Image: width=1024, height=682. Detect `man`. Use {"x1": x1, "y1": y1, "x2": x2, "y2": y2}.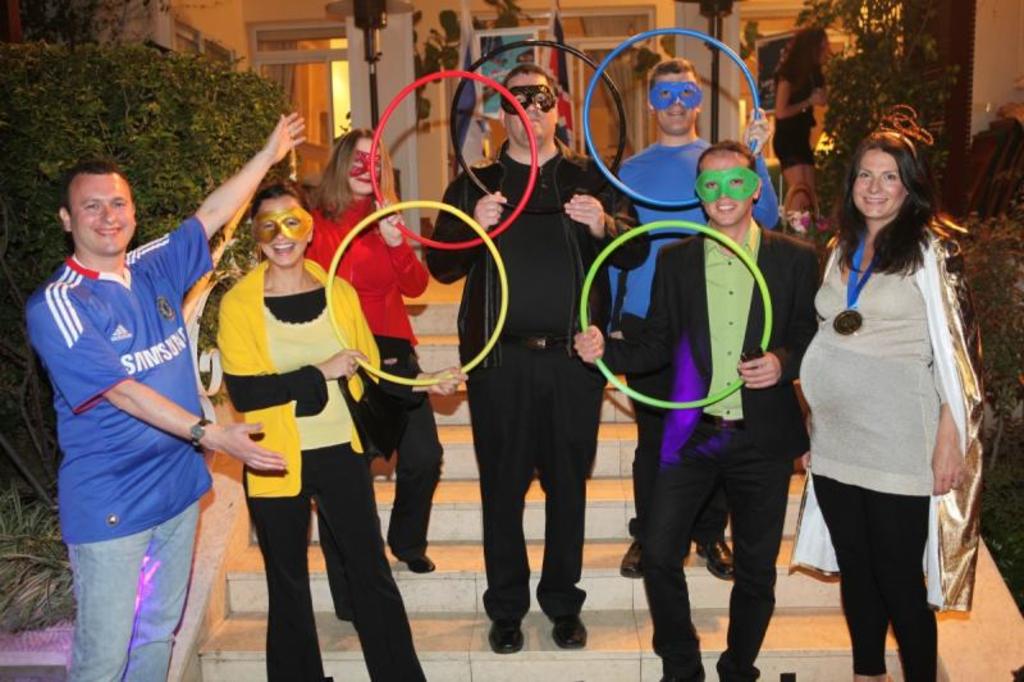
{"x1": 28, "y1": 115, "x2": 306, "y2": 681}.
